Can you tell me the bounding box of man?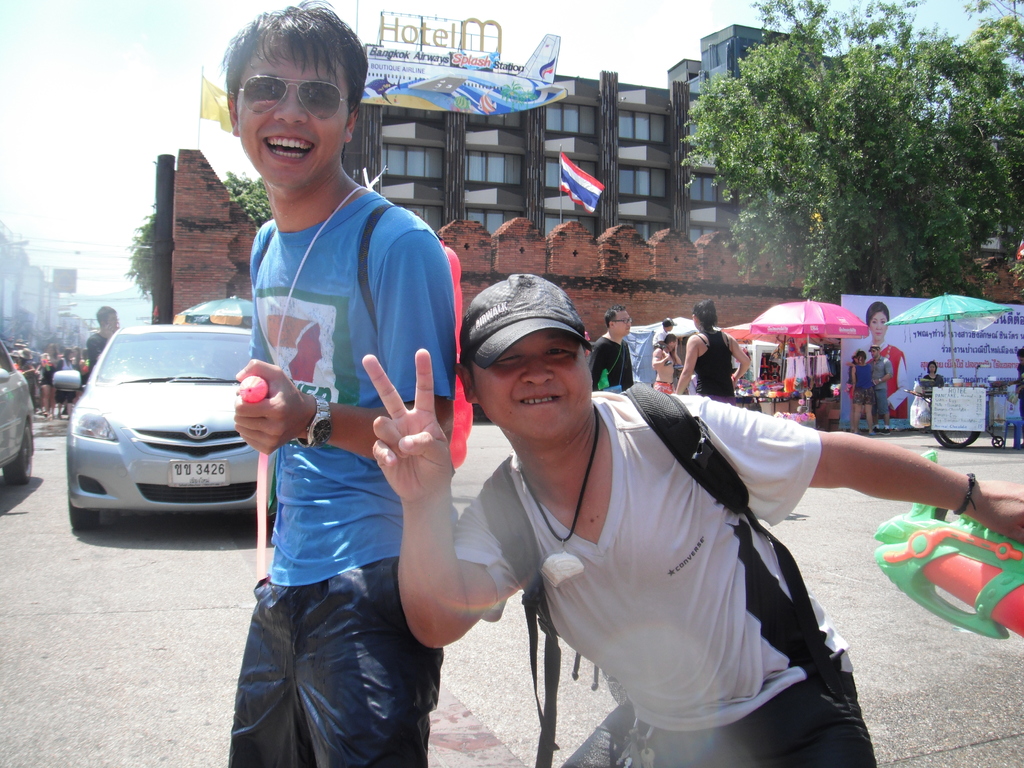
371,274,1023,767.
